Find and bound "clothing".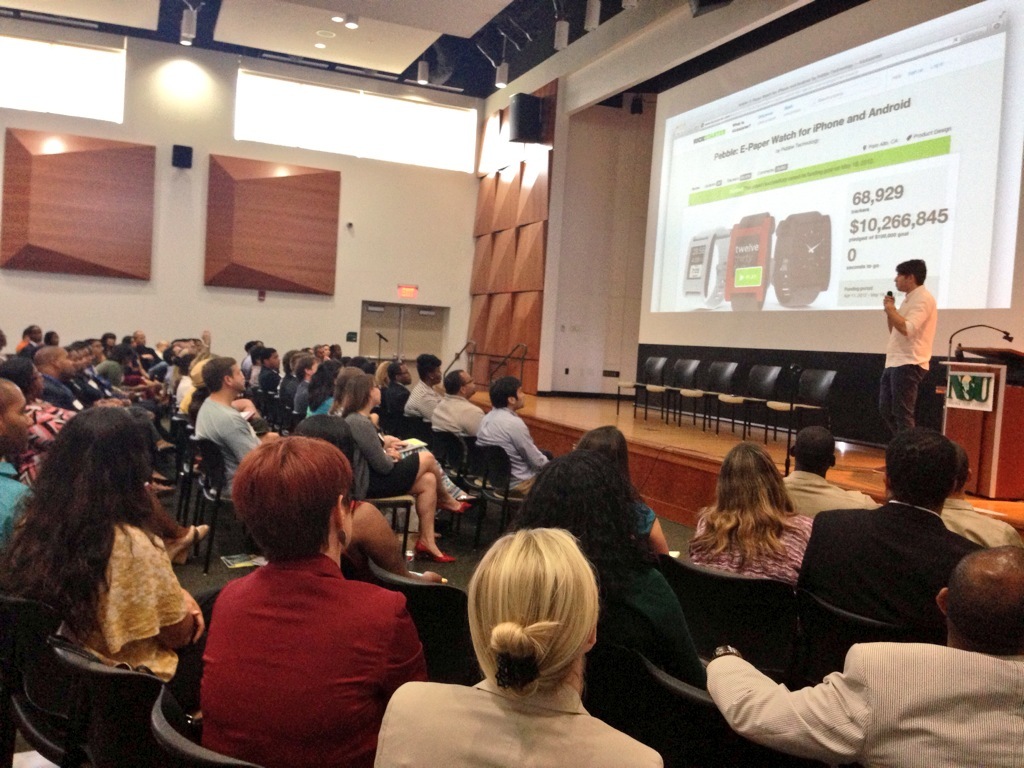
Bound: box=[192, 394, 257, 498].
